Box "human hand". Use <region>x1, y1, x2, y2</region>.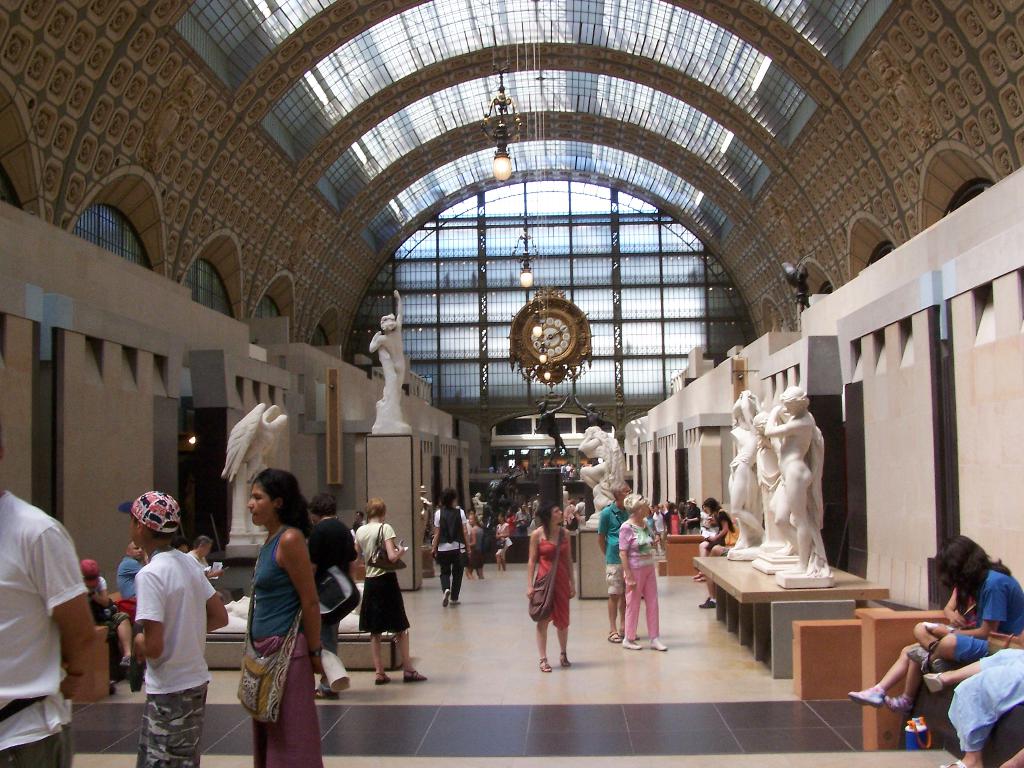
<region>393, 541, 407, 553</region>.
